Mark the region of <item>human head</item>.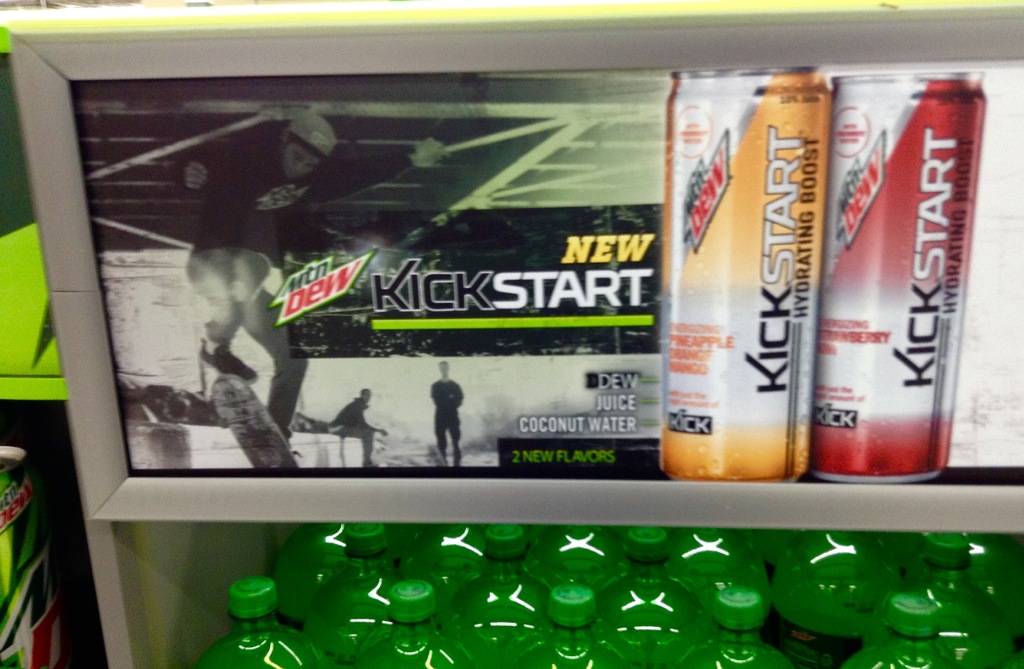
Region: <region>441, 361, 451, 379</region>.
